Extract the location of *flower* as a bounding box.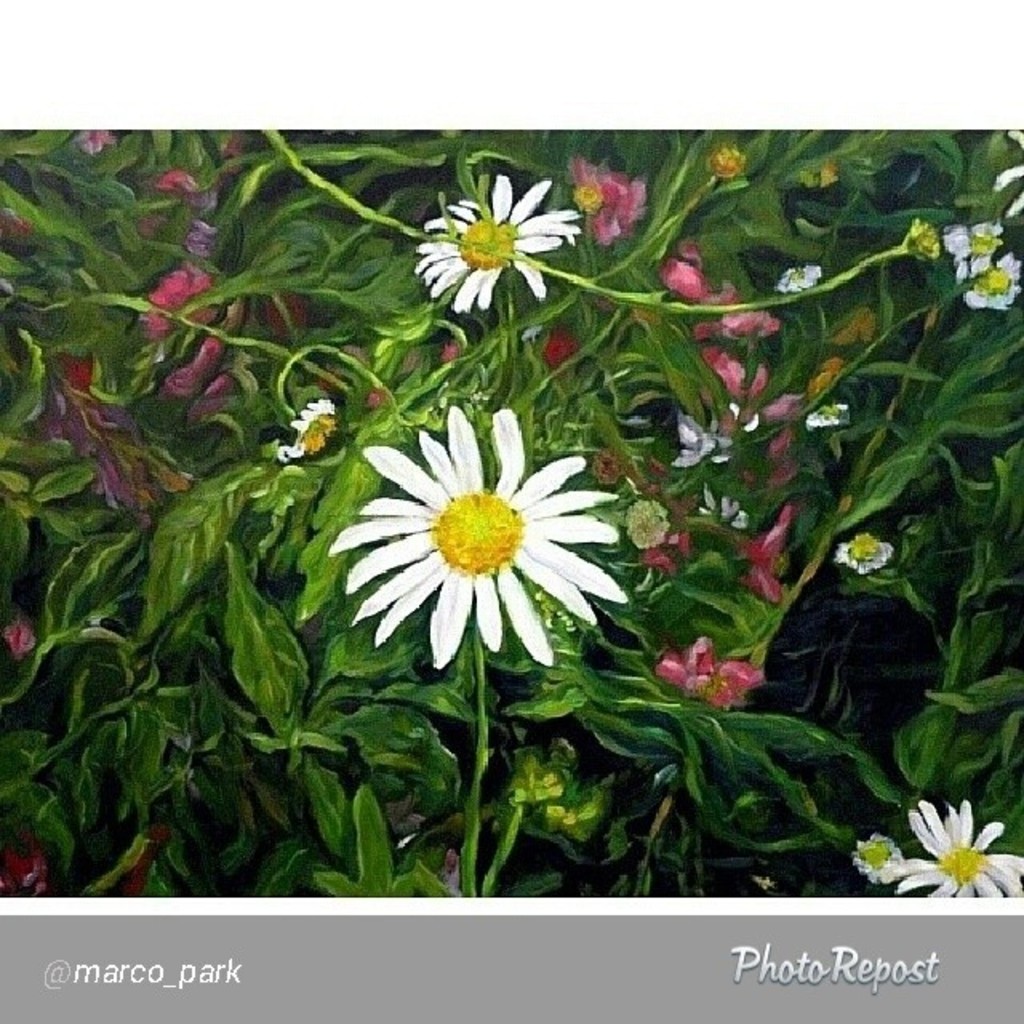
[x1=696, y1=344, x2=802, y2=435].
